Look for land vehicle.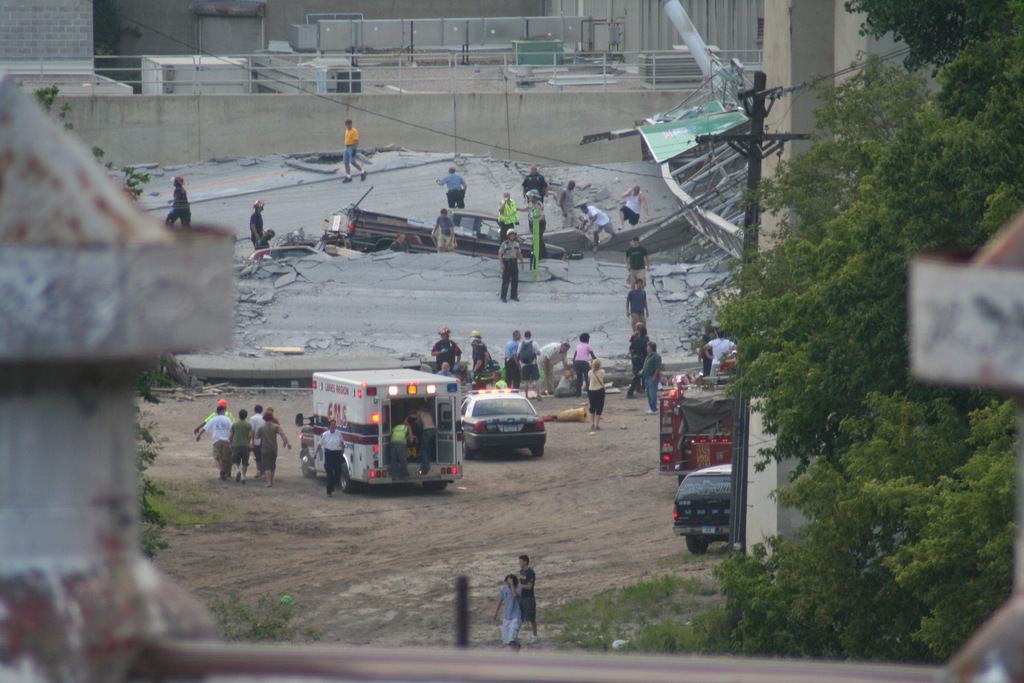
Found: (x1=459, y1=387, x2=550, y2=462).
